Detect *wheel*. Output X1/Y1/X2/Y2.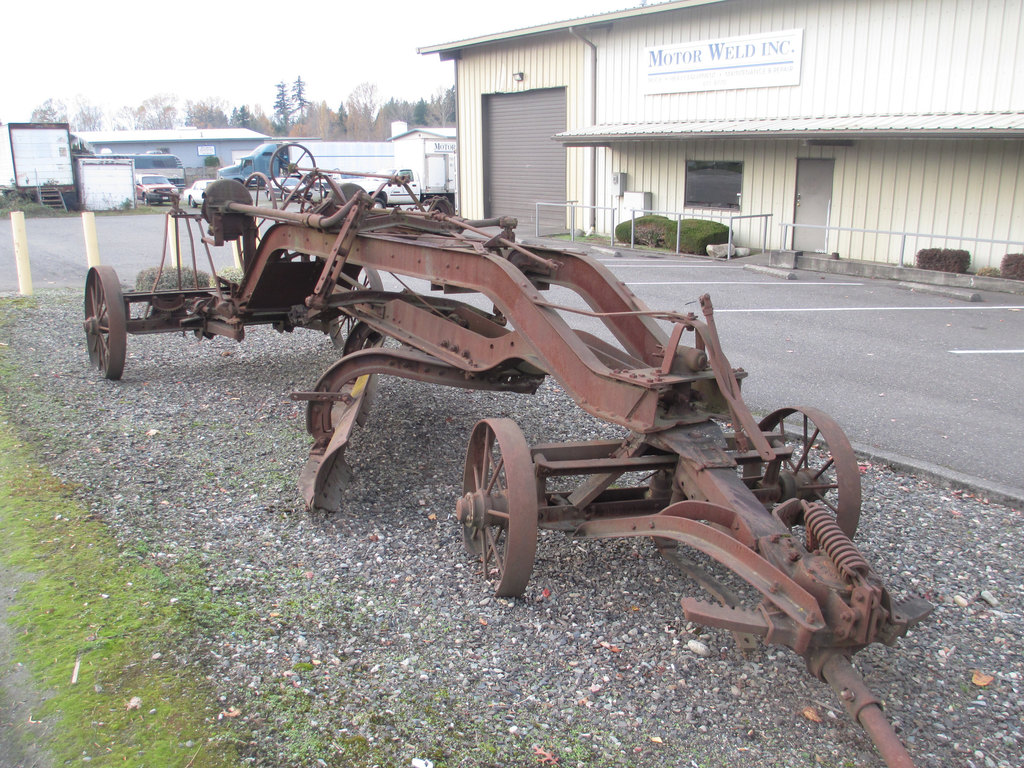
268/139/323/195.
